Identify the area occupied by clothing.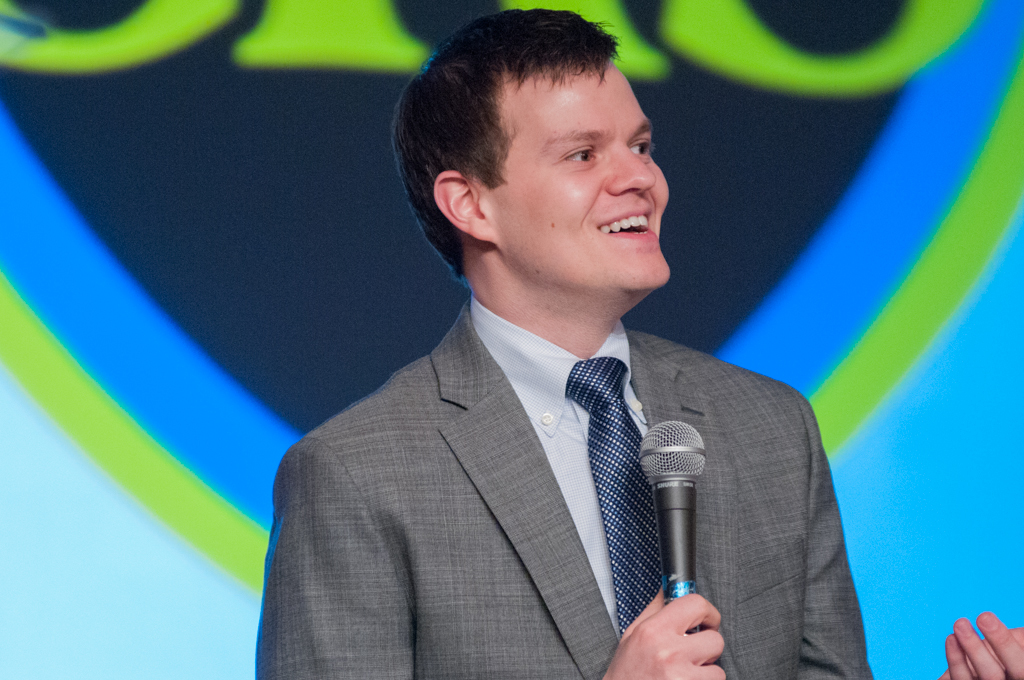
Area: pyautogui.locateOnScreen(258, 310, 892, 679).
